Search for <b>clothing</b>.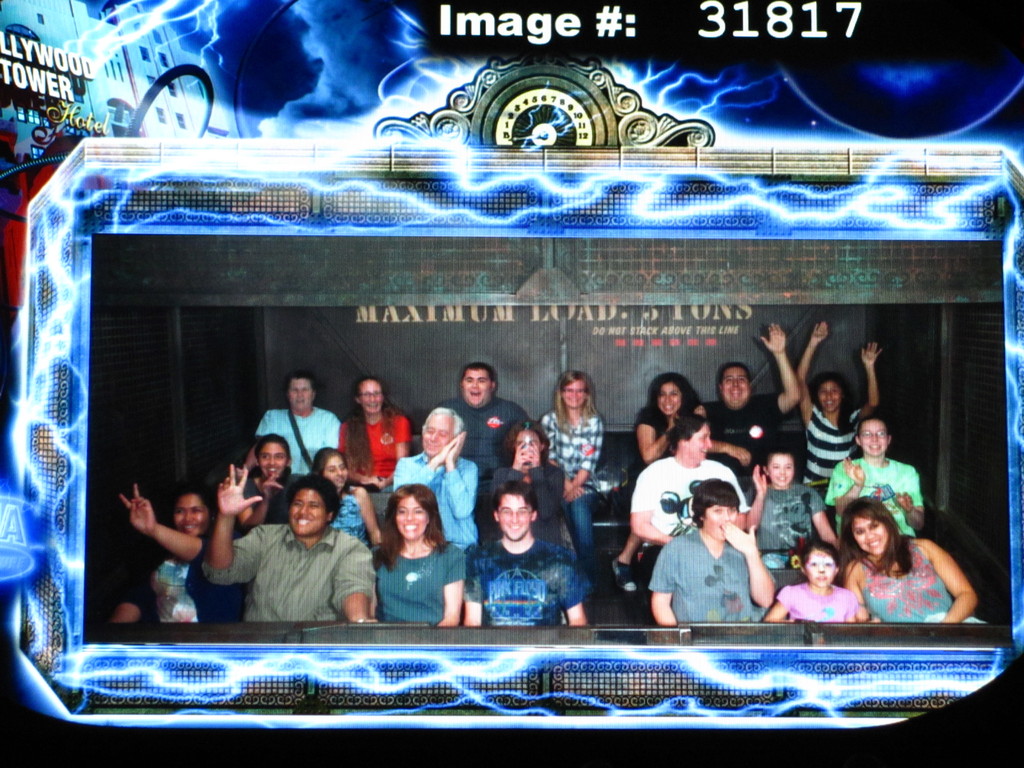
Found at box(396, 454, 477, 548).
